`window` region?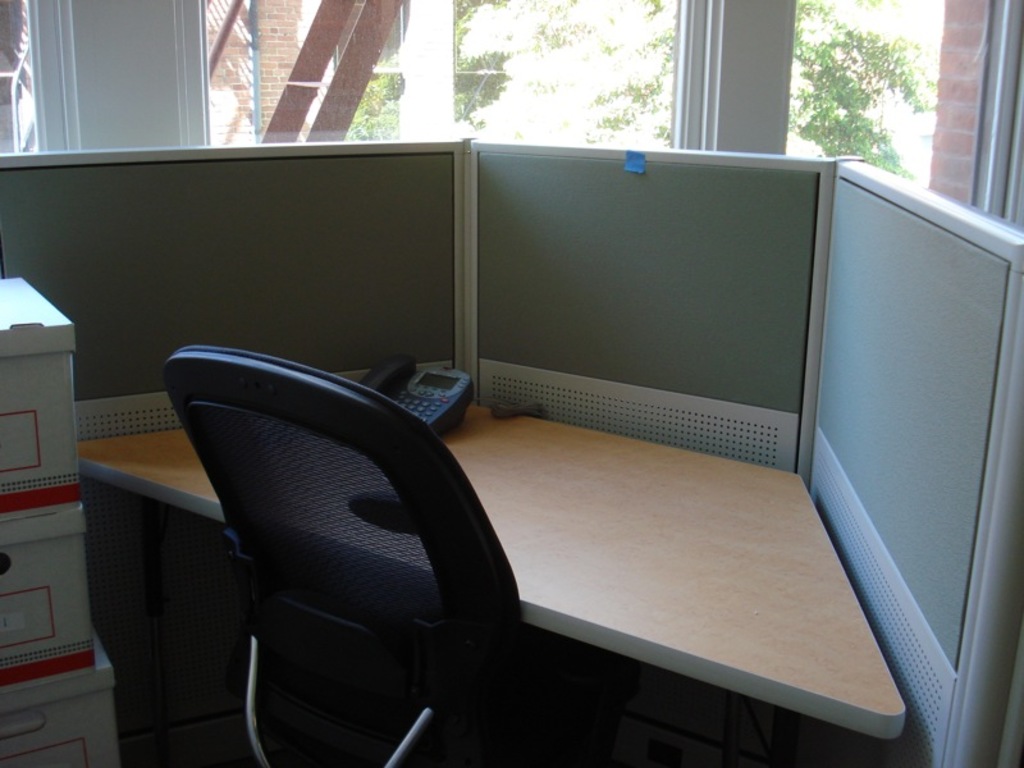
crop(202, 0, 713, 147)
